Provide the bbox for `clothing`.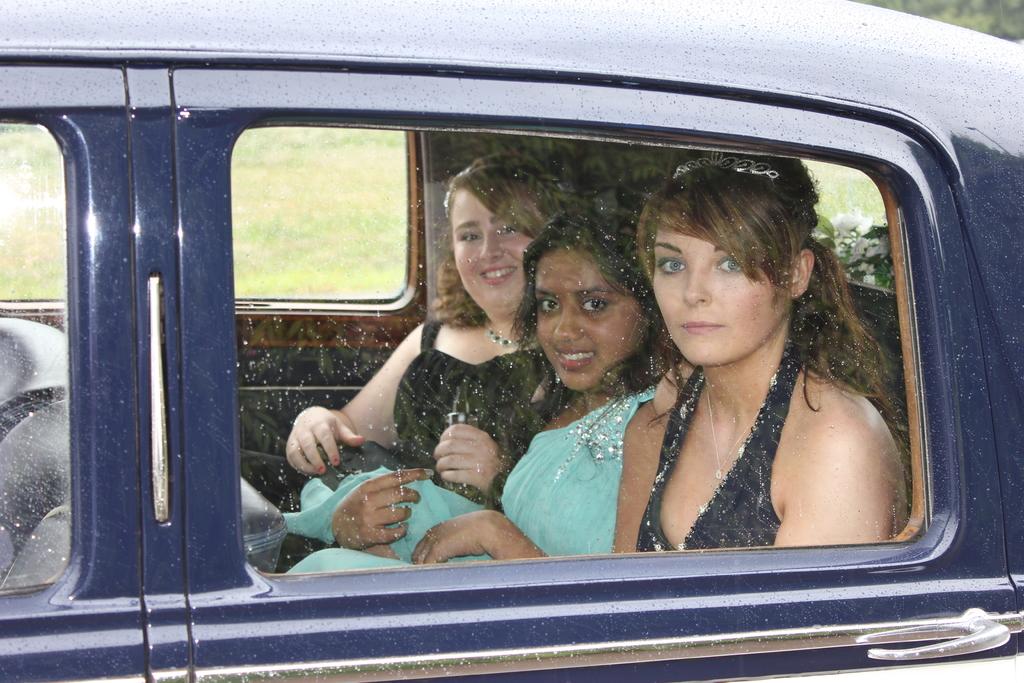
281, 383, 655, 575.
